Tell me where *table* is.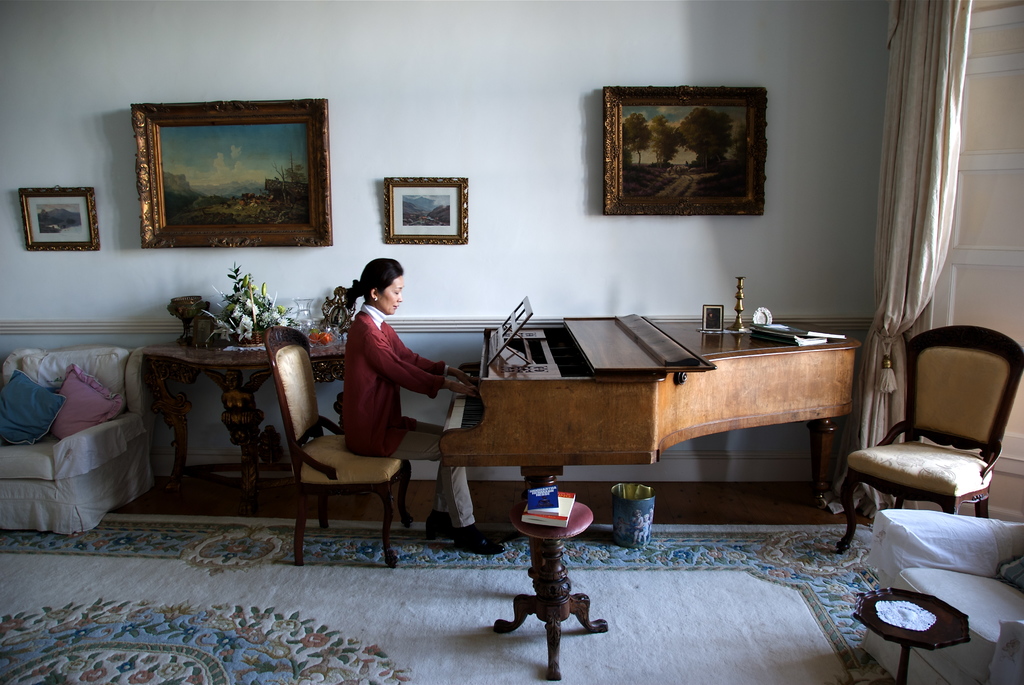
*table* is at x1=140, y1=325, x2=346, y2=500.
